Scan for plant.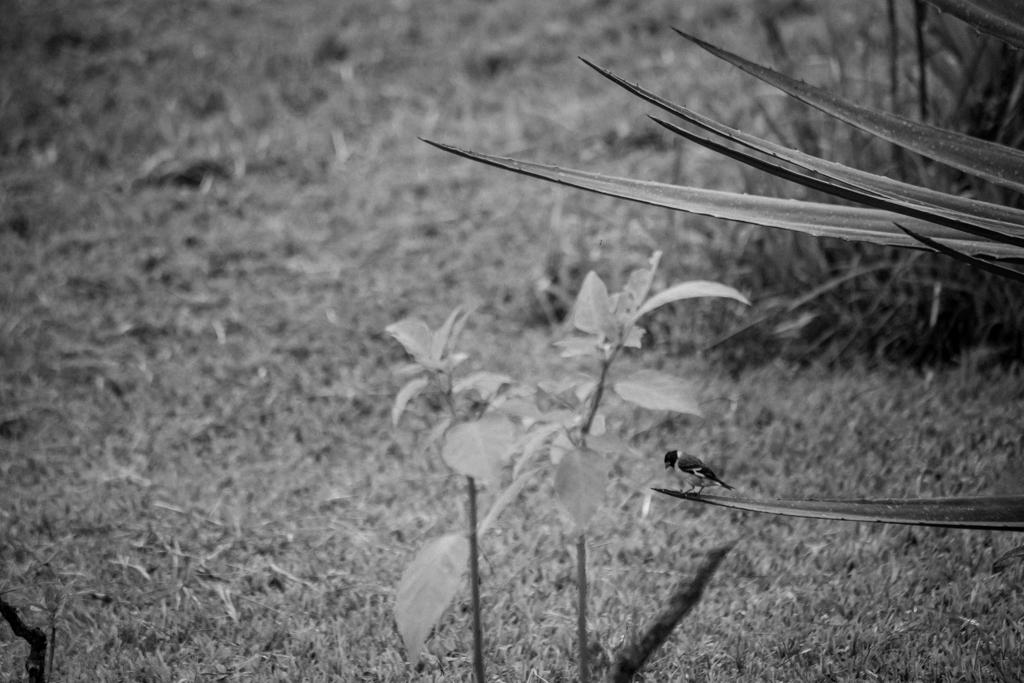
Scan result: 388:294:529:682.
